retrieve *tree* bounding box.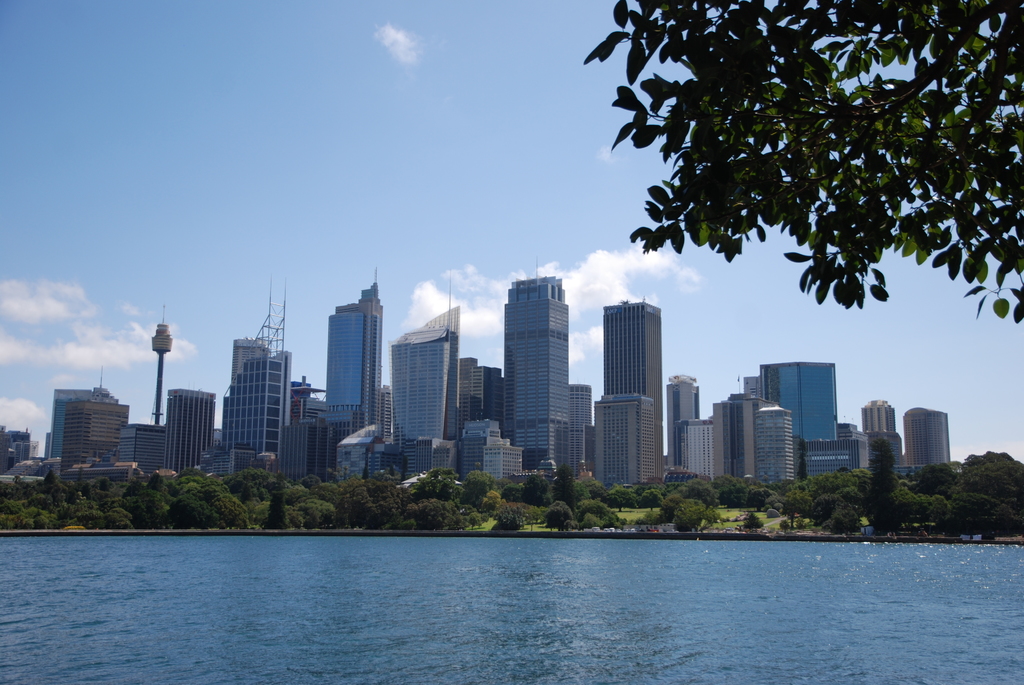
Bounding box: bbox(810, 492, 845, 528).
